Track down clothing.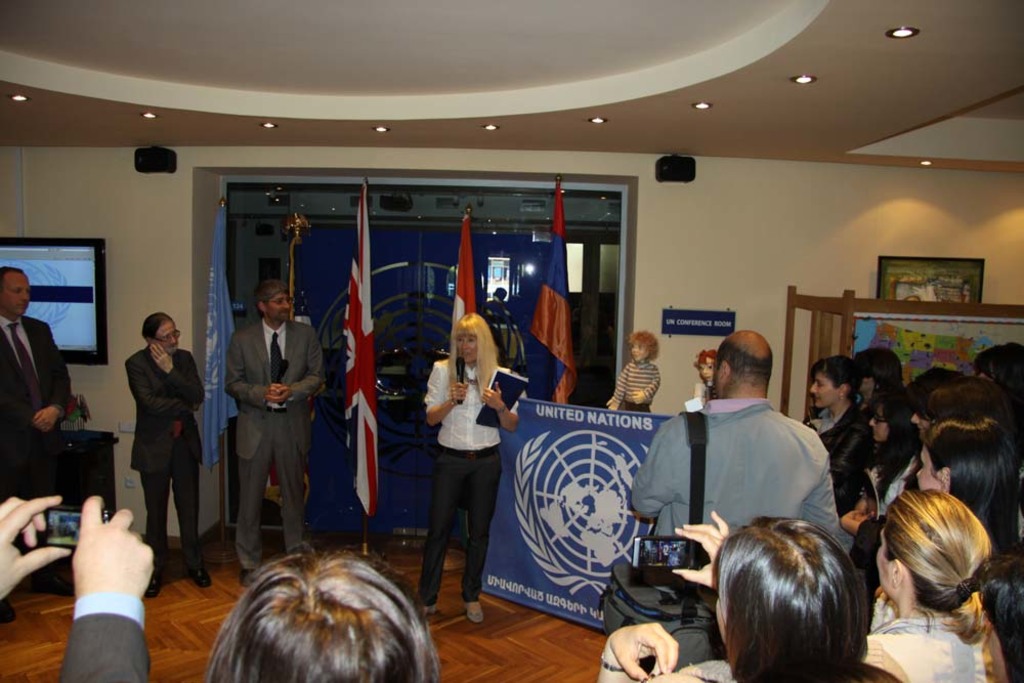
Tracked to {"x1": 864, "y1": 620, "x2": 1008, "y2": 678}.
